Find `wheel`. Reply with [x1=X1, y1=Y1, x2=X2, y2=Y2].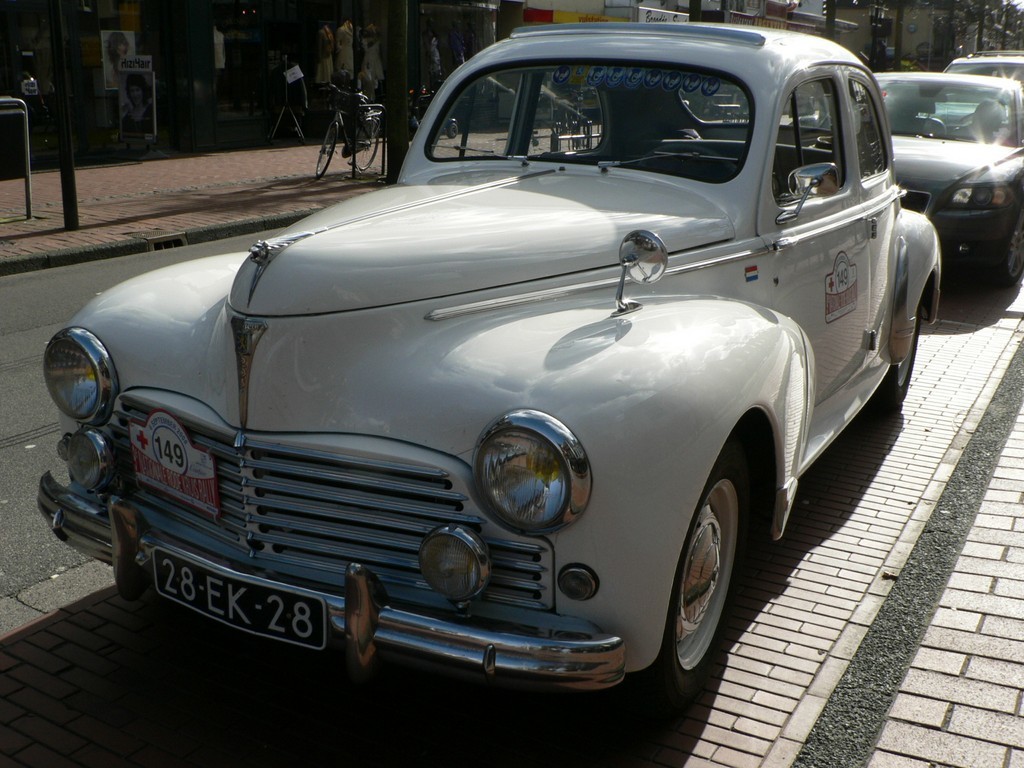
[x1=976, y1=214, x2=1023, y2=287].
